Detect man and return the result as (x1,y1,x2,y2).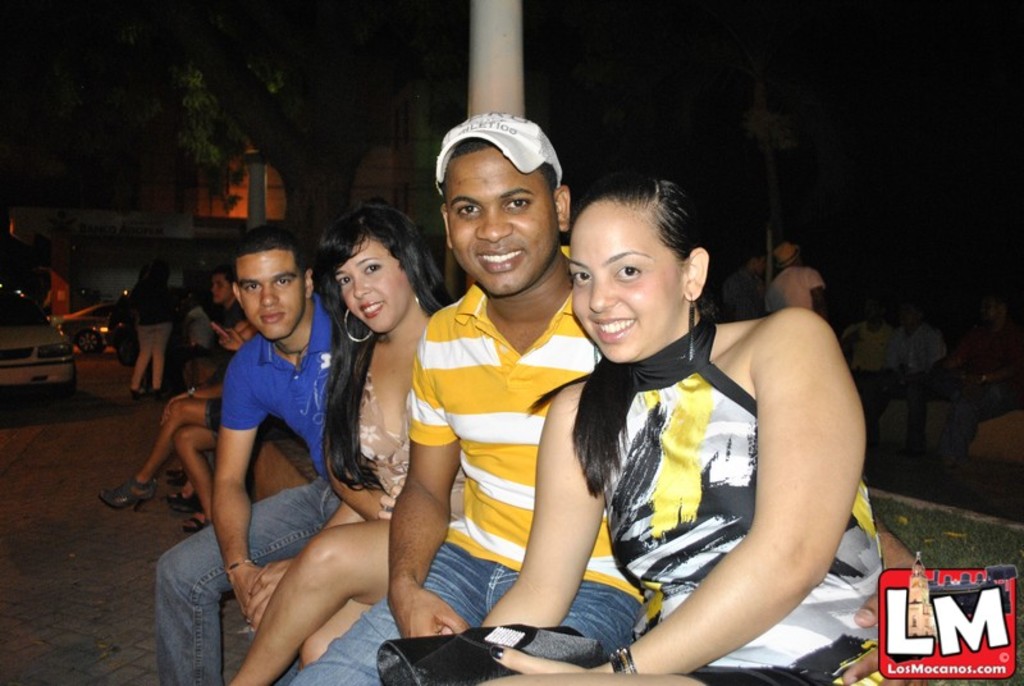
(154,219,353,685).
